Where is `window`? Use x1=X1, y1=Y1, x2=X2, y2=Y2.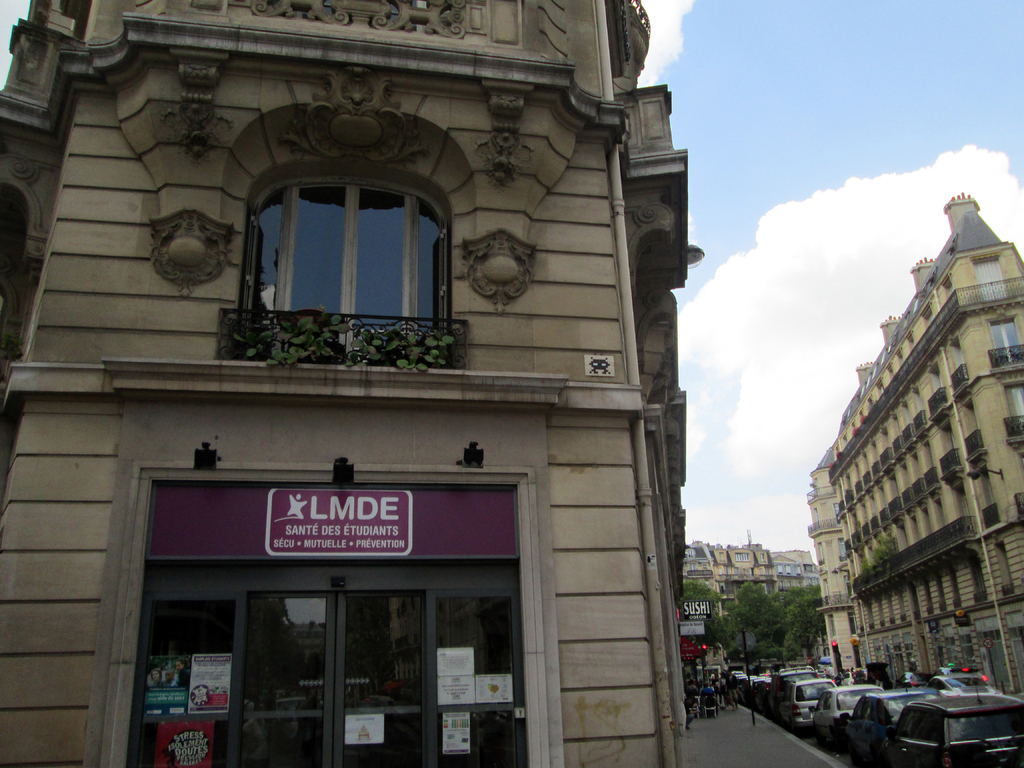
x1=247, y1=182, x2=447, y2=349.
